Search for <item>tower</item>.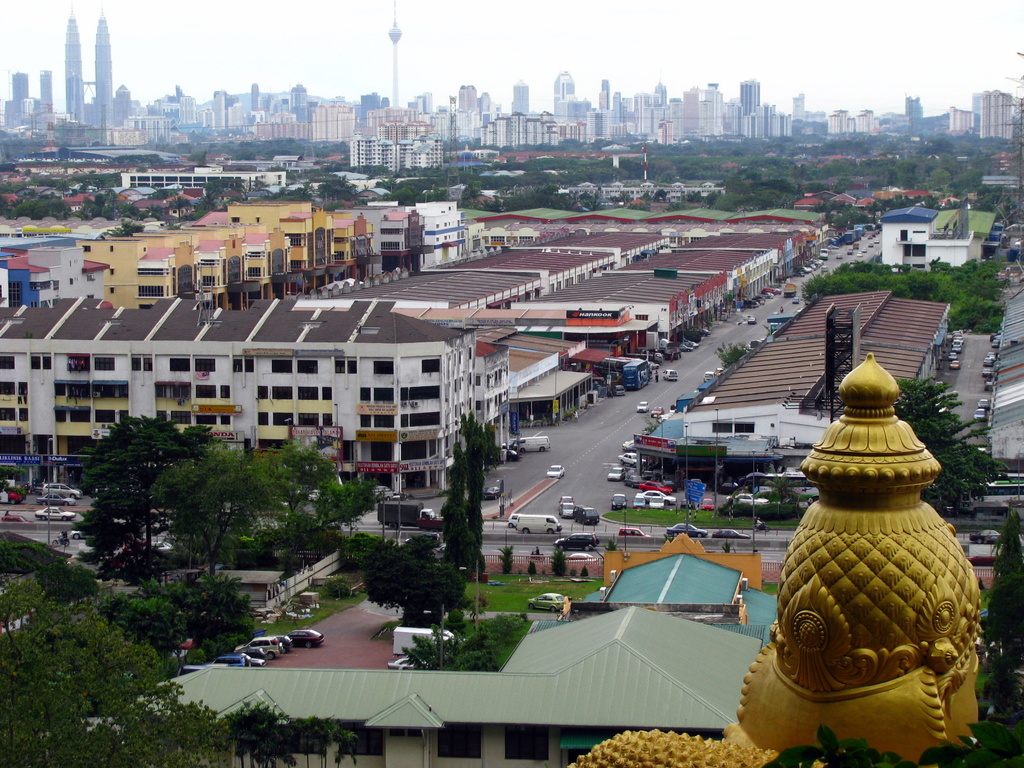
Found at (left=209, top=88, right=234, bottom=132).
